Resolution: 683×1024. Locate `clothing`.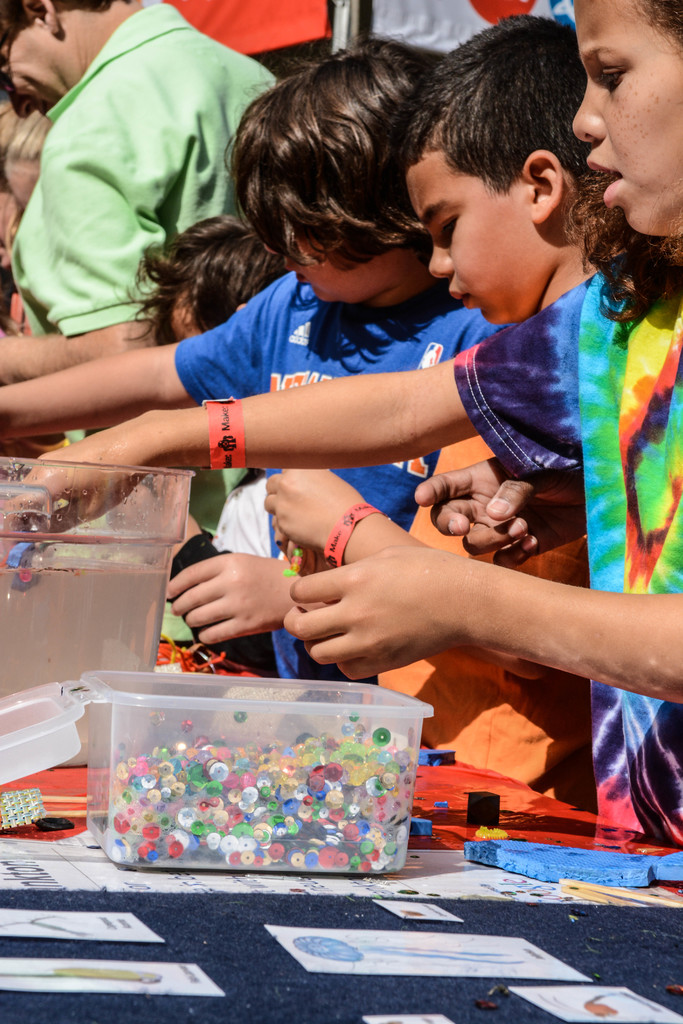
box=[19, 0, 287, 377].
